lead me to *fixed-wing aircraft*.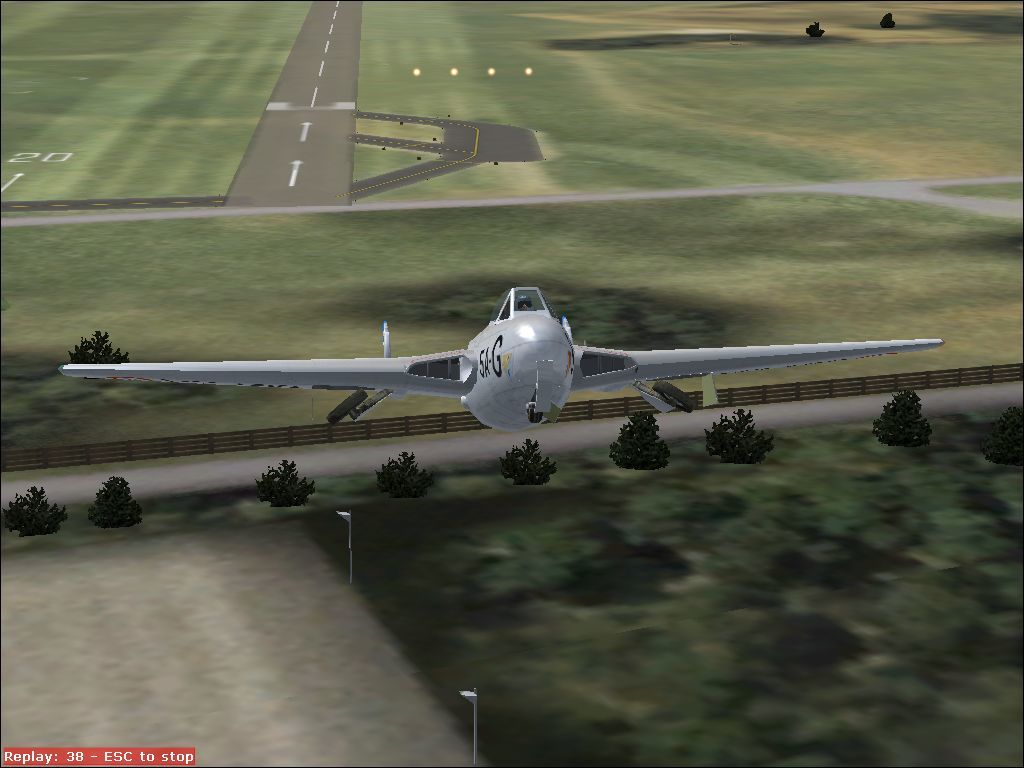
Lead to bbox=(56, 274, 945, 435).
